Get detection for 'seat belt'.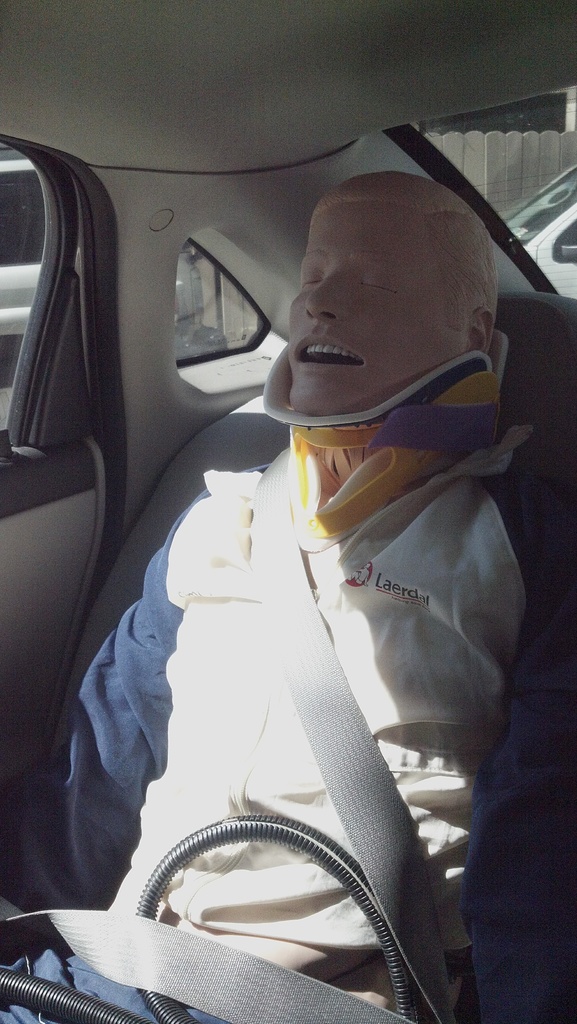
Detection: [x1=251, y1=450, x2=453, y2=1023].
